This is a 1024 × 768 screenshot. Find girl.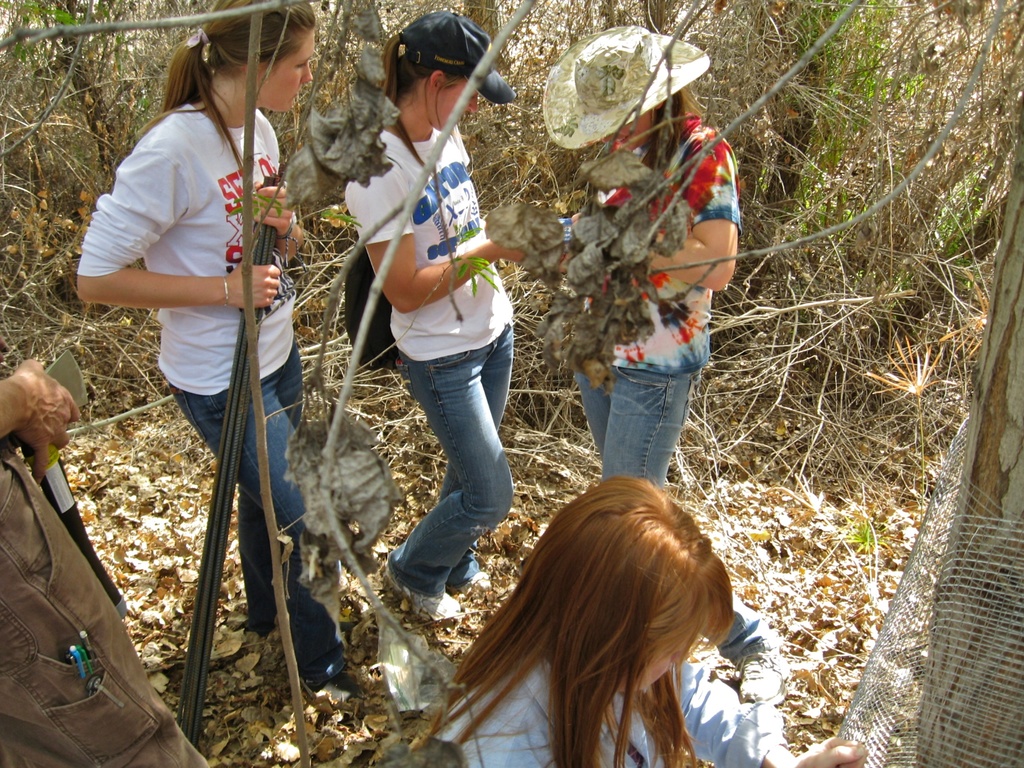
Bounding box: (344,12,513,623).
